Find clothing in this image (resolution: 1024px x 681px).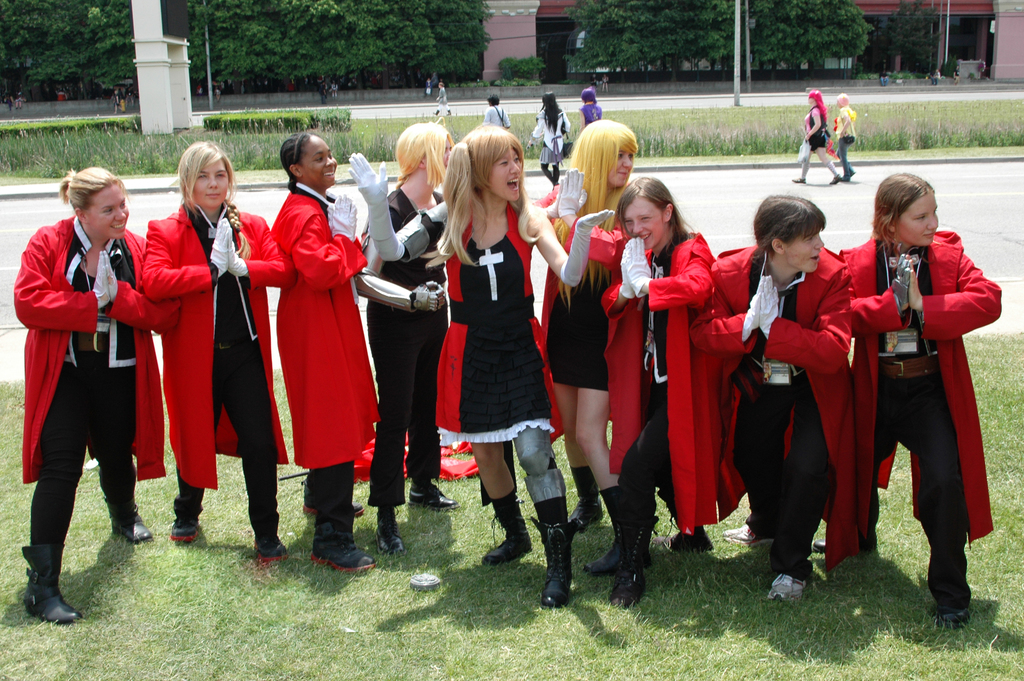
region(577, 100, 601, 120).
